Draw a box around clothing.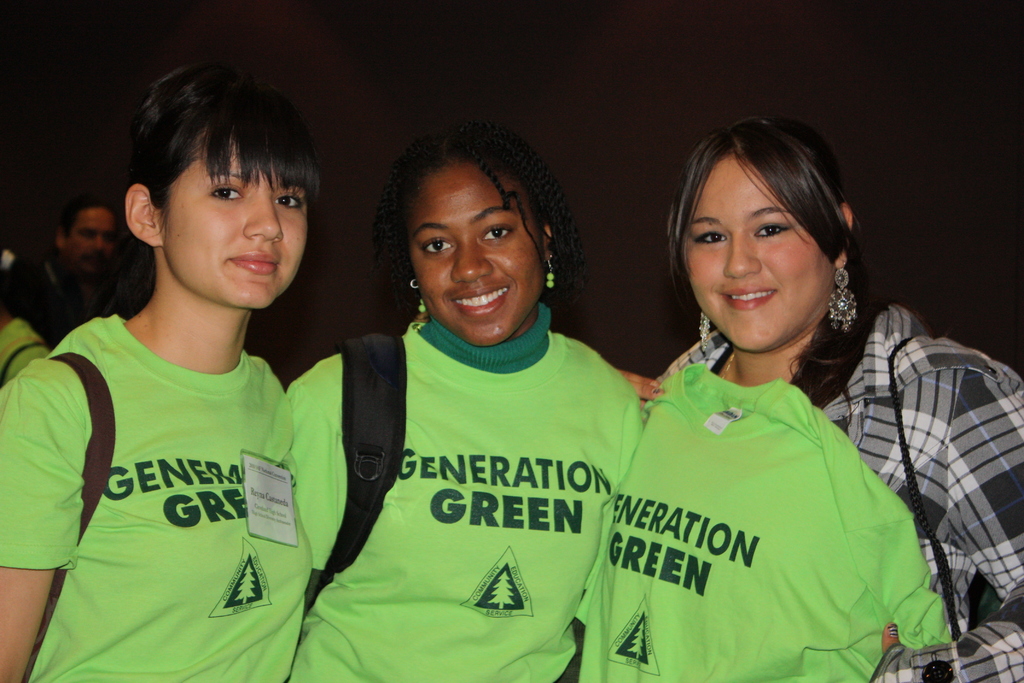
x1=266, y1=308, x2=643, y2=682.
